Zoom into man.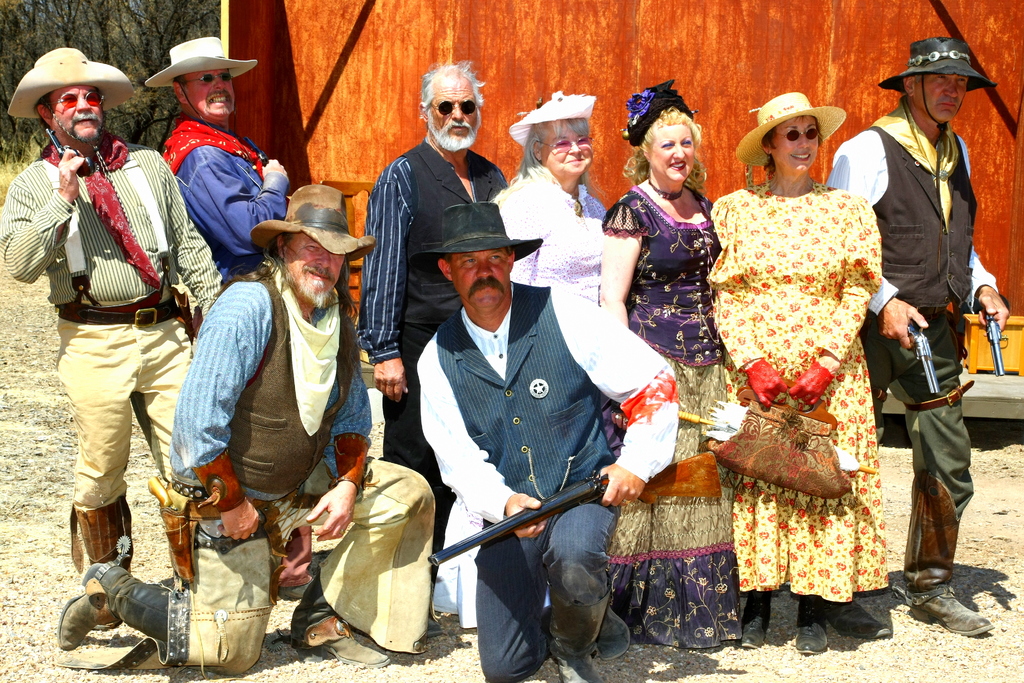
Zoom target: {"left": 17, "top": 47, "right": 204, "bottom": 607}.
